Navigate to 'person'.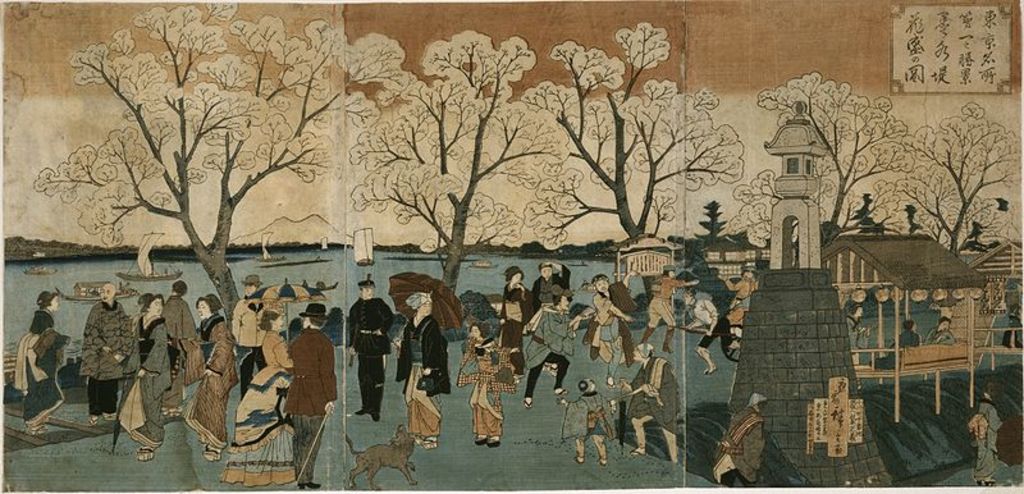
Navigation target: 173 289 243 465.
